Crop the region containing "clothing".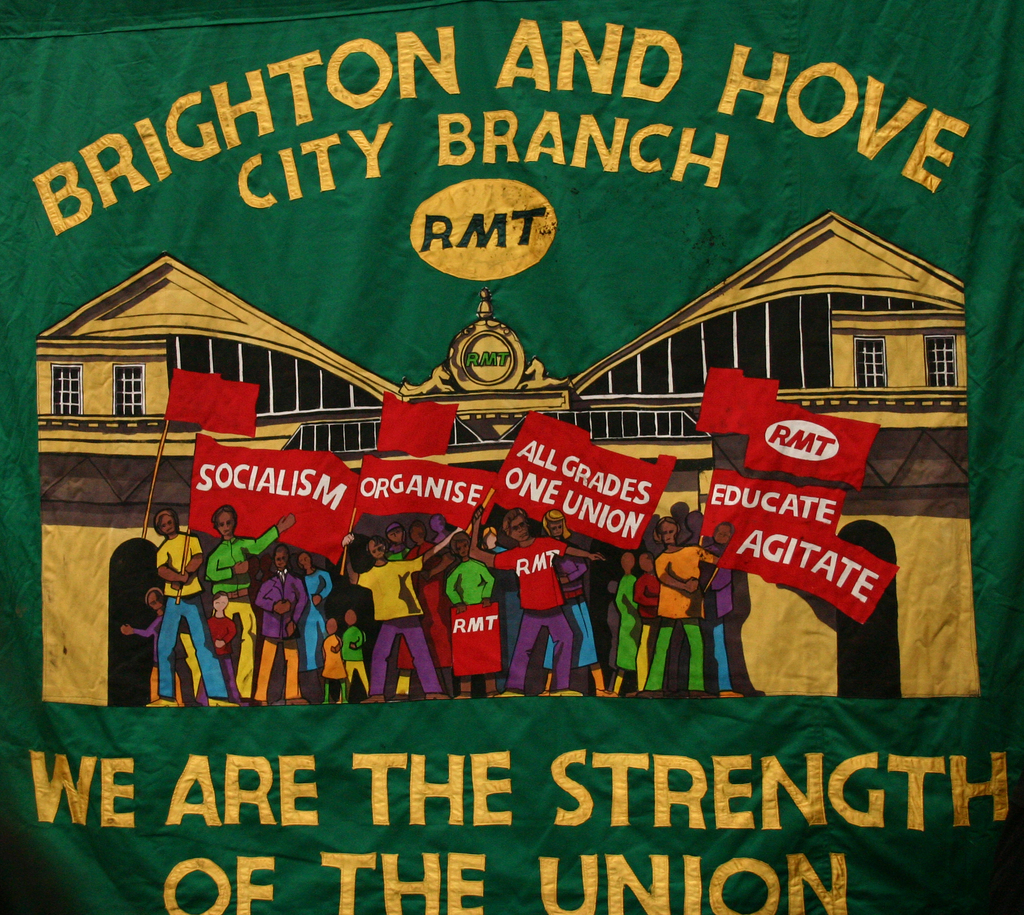
Crop region: [201,528,284,700].
